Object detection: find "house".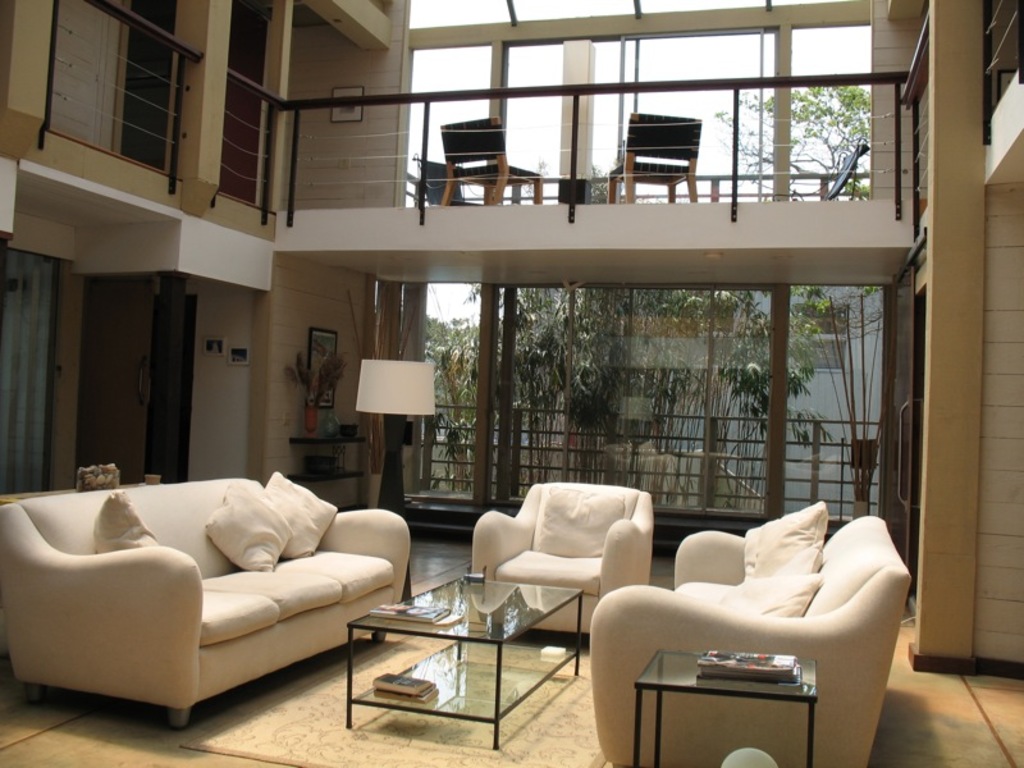
x1=0 y1=0 x2=1023 y2=767.
